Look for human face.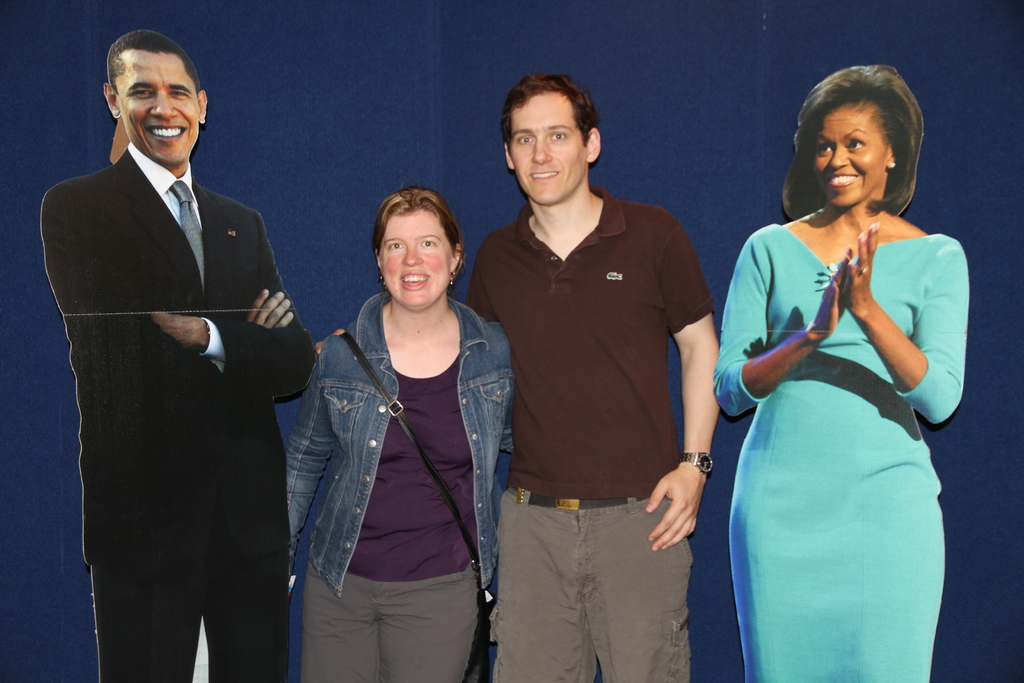
Found: 509/93/589/206.
